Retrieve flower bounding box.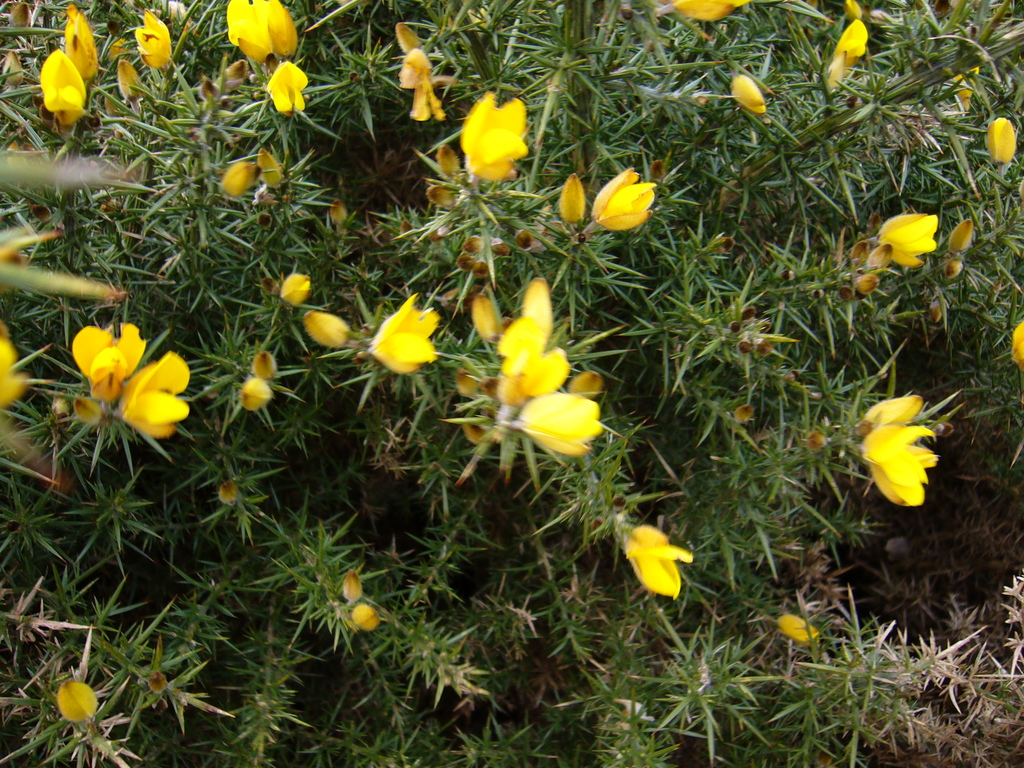
Bounding box: 1004, 319, 1023, 388.
